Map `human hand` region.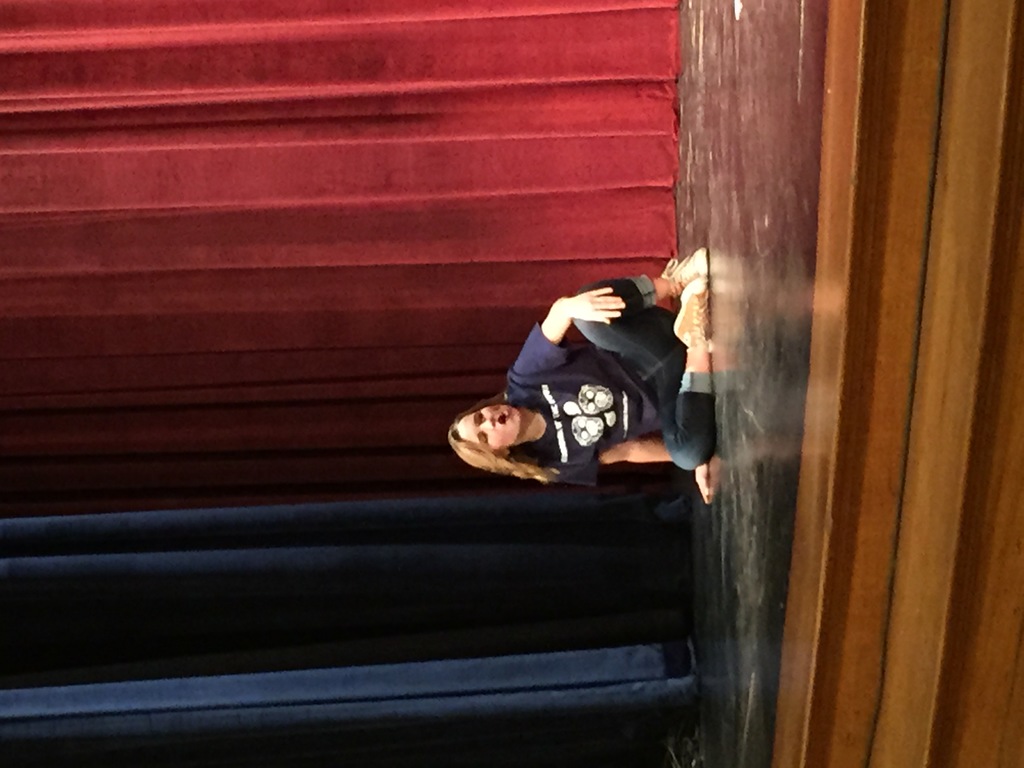
Mapped to BBox(570, 283, 627, 326).
